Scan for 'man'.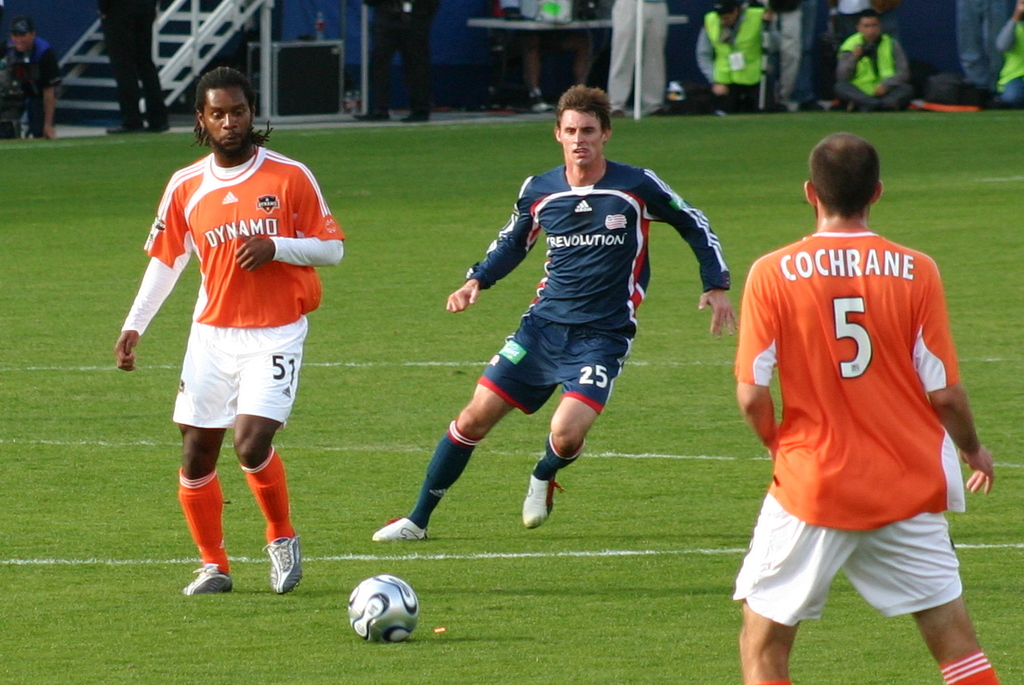
Scan result: x1=92, y1=0, x2=168, y2=133.
